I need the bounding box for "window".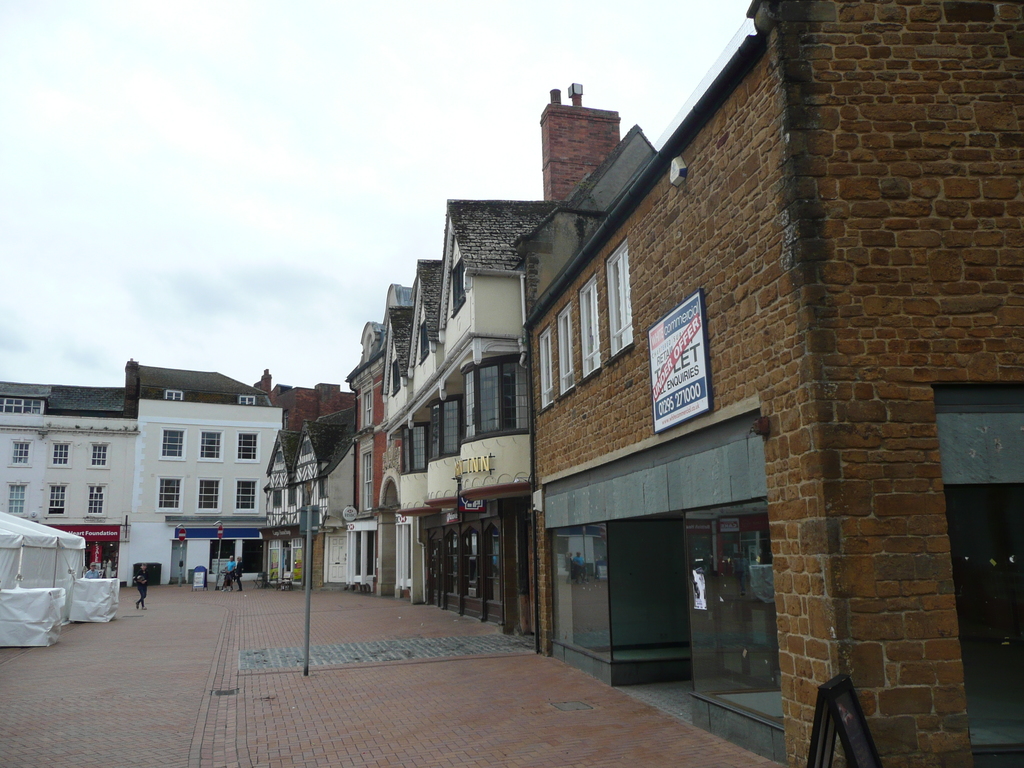
Here it is: left=402, top=417, right=431, bottom=471.
